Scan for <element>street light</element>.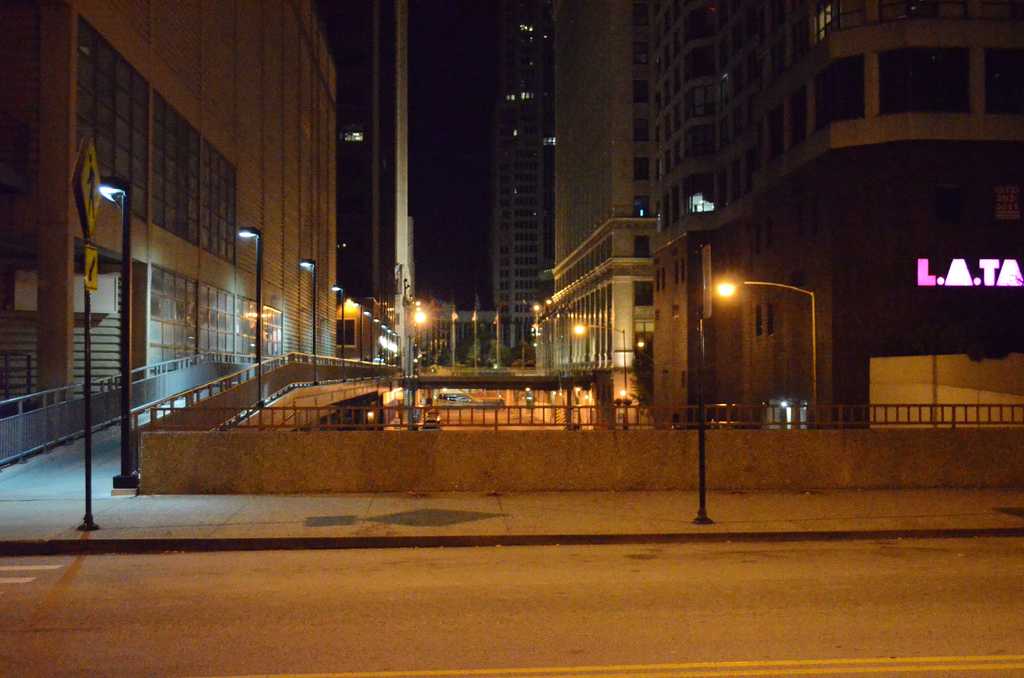
Scan result: bbox=[95, 175, 134, 496].
